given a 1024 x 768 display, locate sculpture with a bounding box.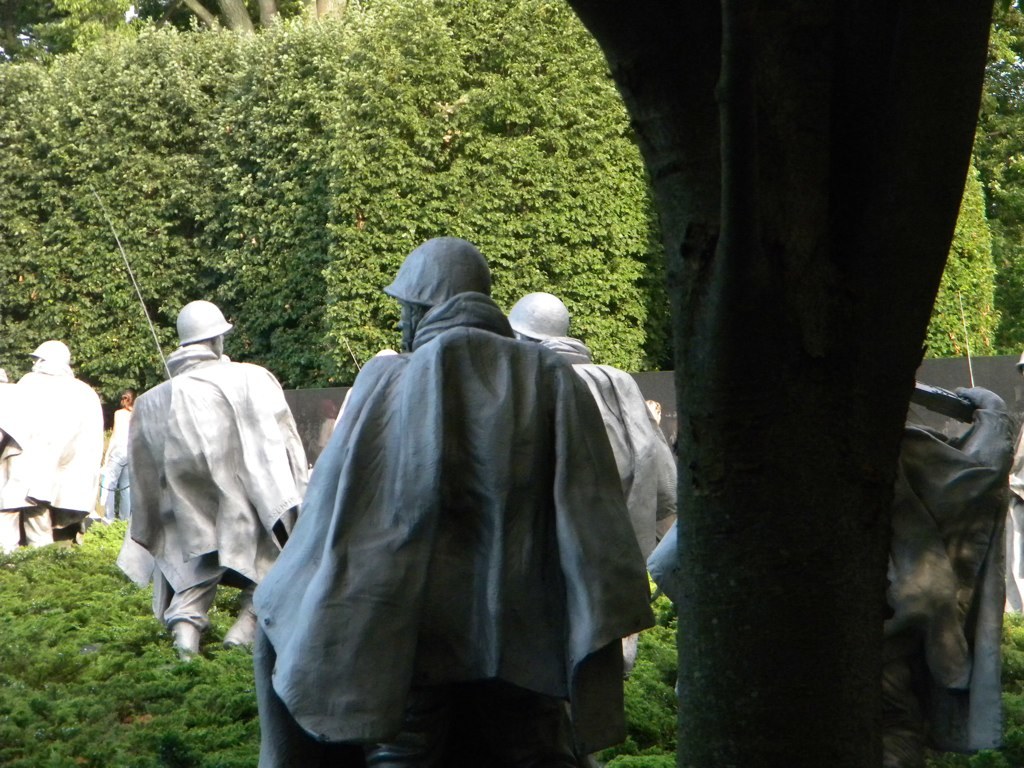
Located: 116 297 314 663.
